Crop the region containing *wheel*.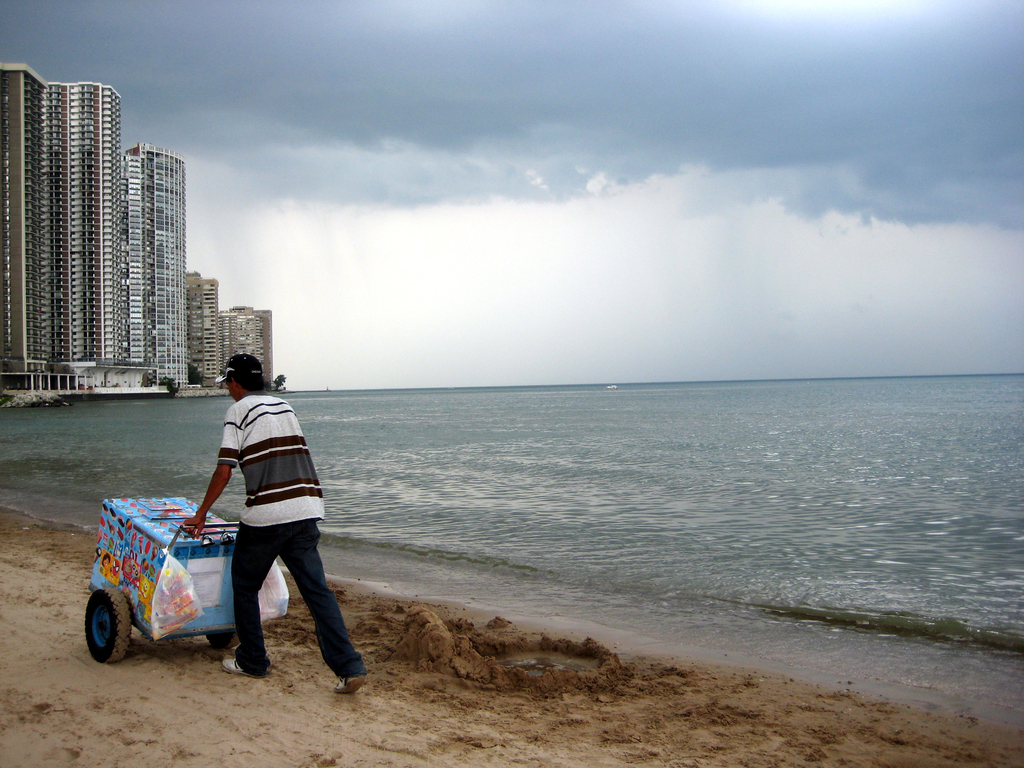
Crop region: Rect(86, 588, 135, 666).
